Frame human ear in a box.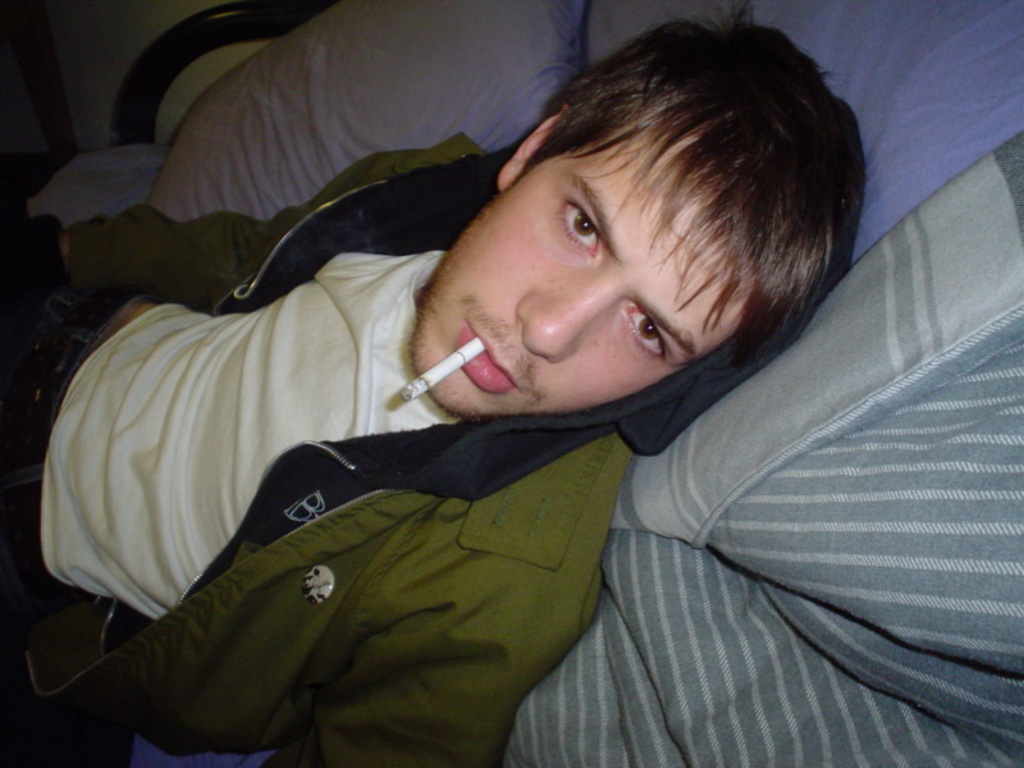
498 110 562 189.
